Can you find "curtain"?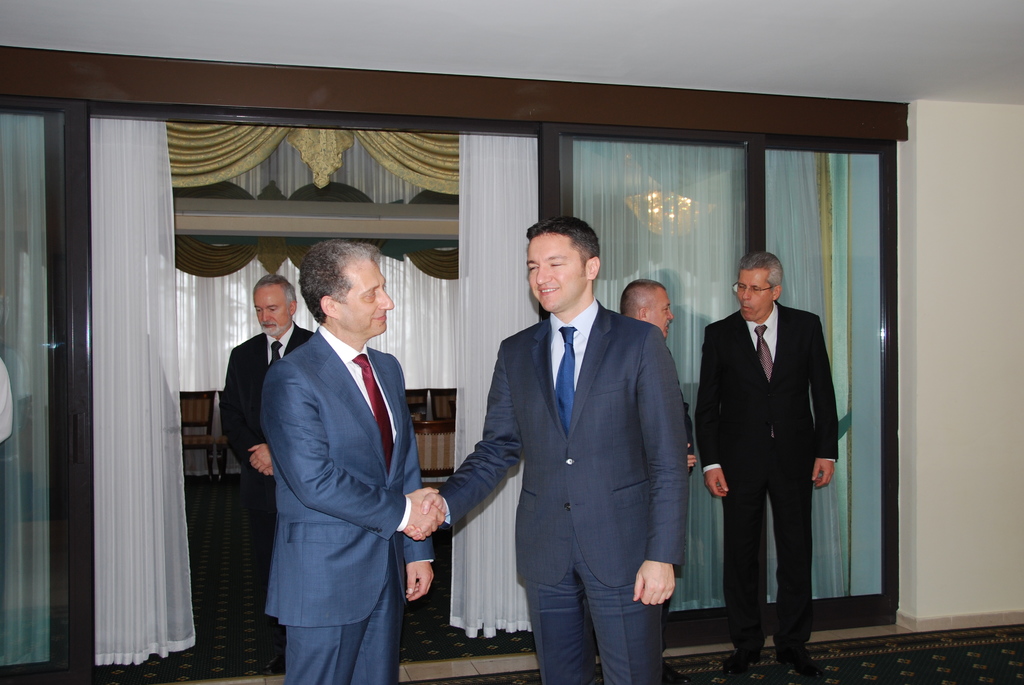
Yes, bounding box: 570/143/881/615.
